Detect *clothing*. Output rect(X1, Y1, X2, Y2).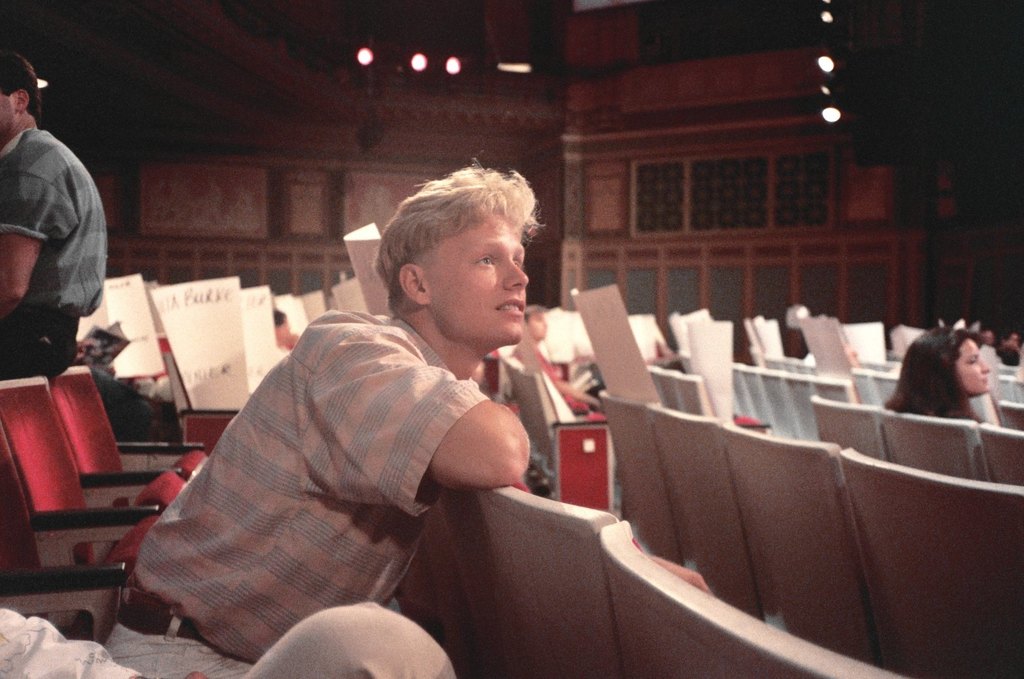
rect(0, 606, 141, 678).
